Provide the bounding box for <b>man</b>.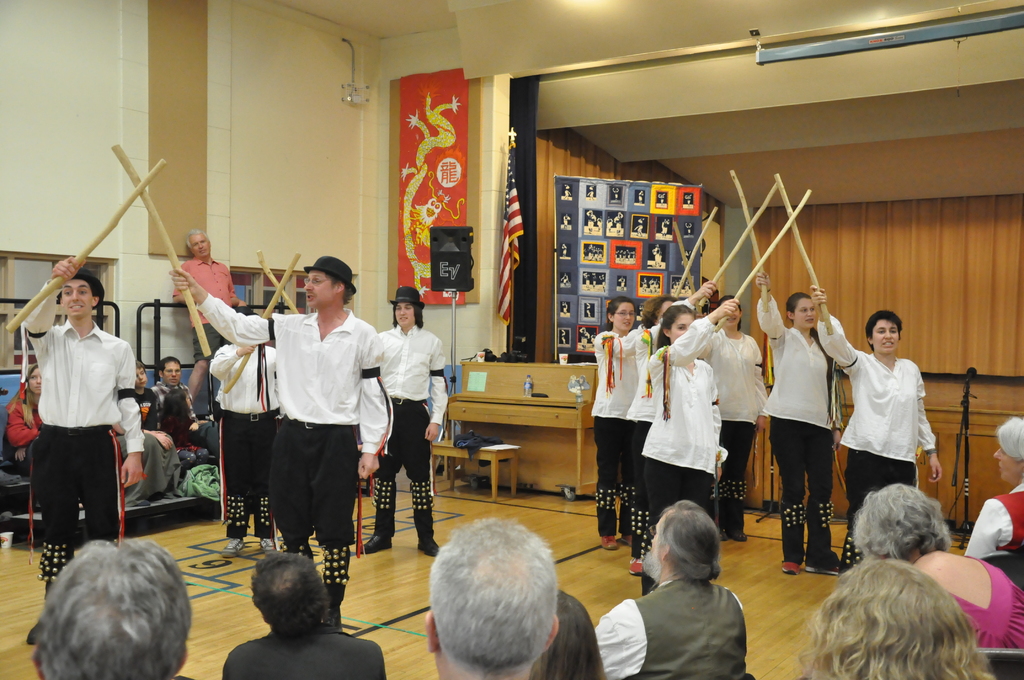
<region>202, 303, 284, 553</region>.
